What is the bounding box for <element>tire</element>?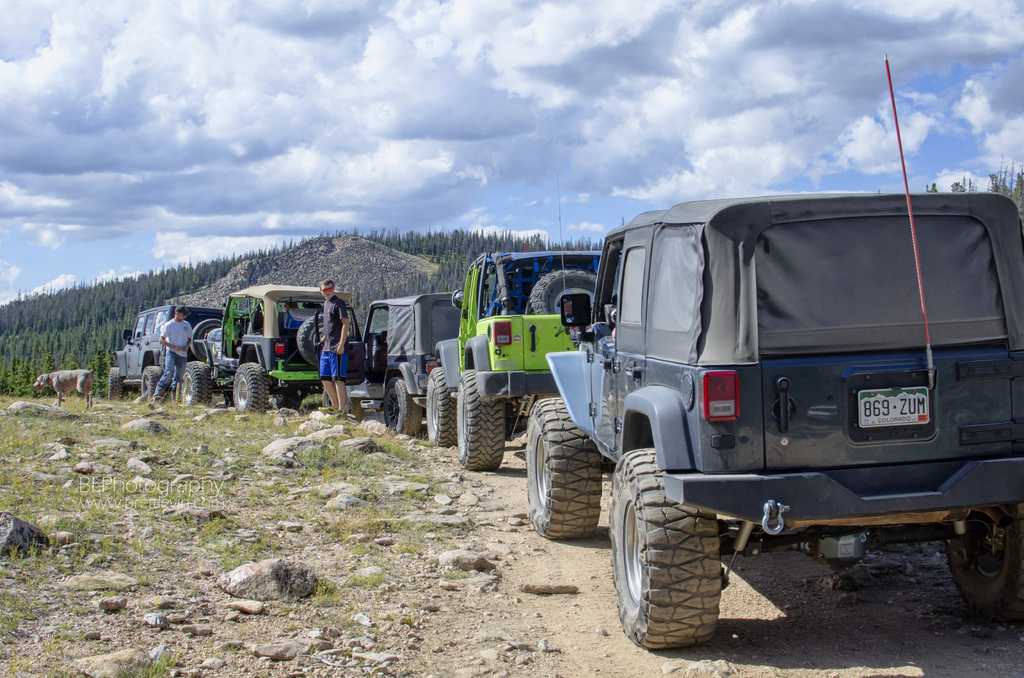
select_region(230, 365, 270, 409).
